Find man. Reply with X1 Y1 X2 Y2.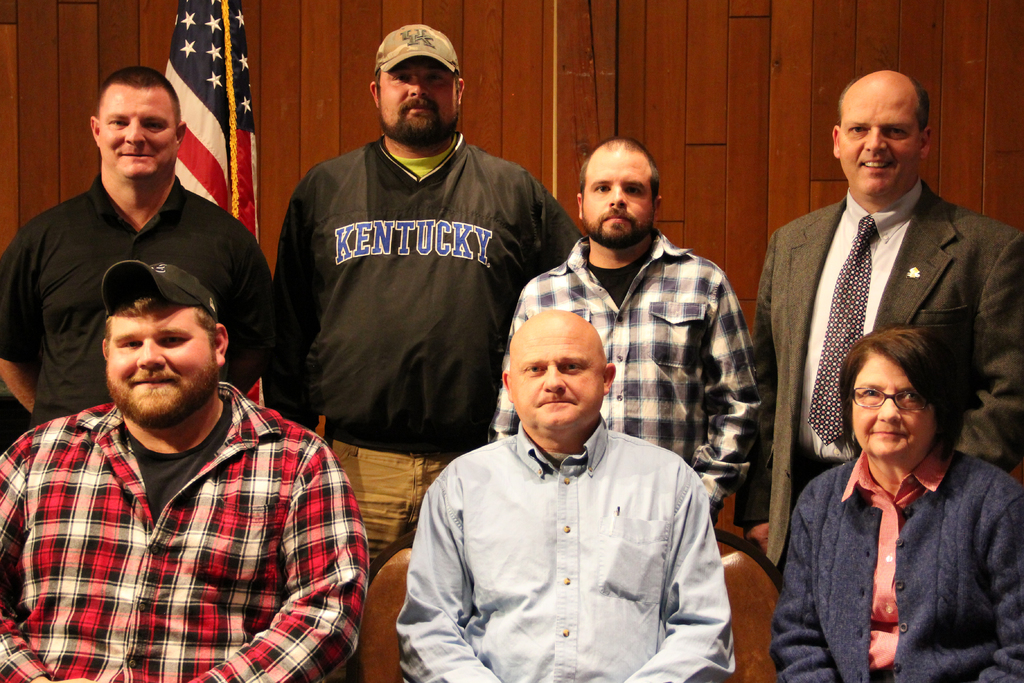
747 70 1023 570.
